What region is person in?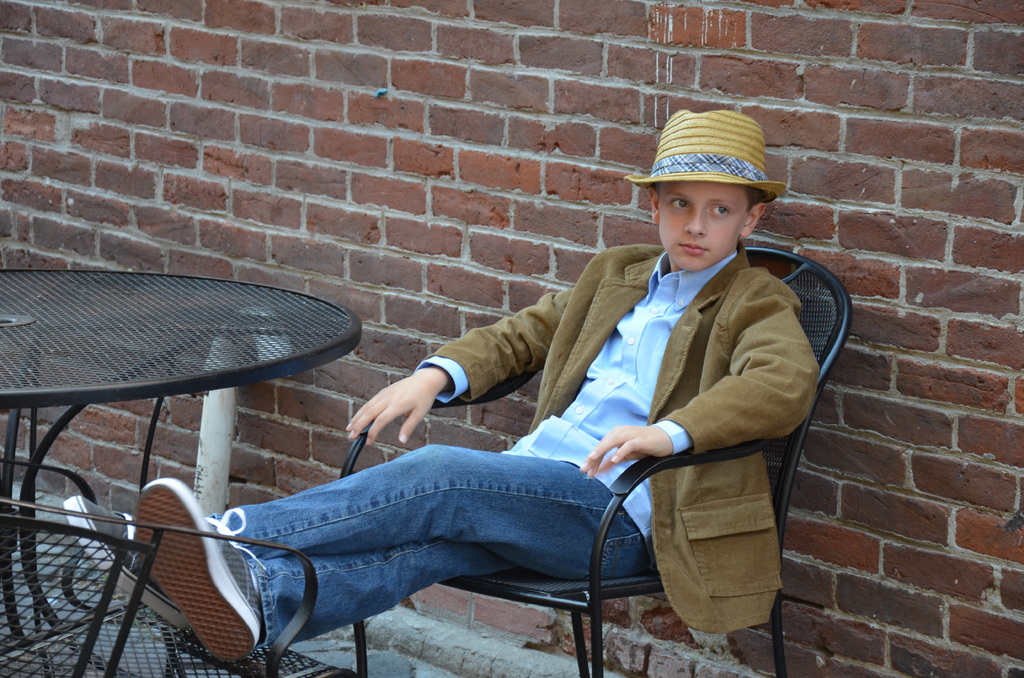
x1=60, y1=106, x2=819, y2=665.
